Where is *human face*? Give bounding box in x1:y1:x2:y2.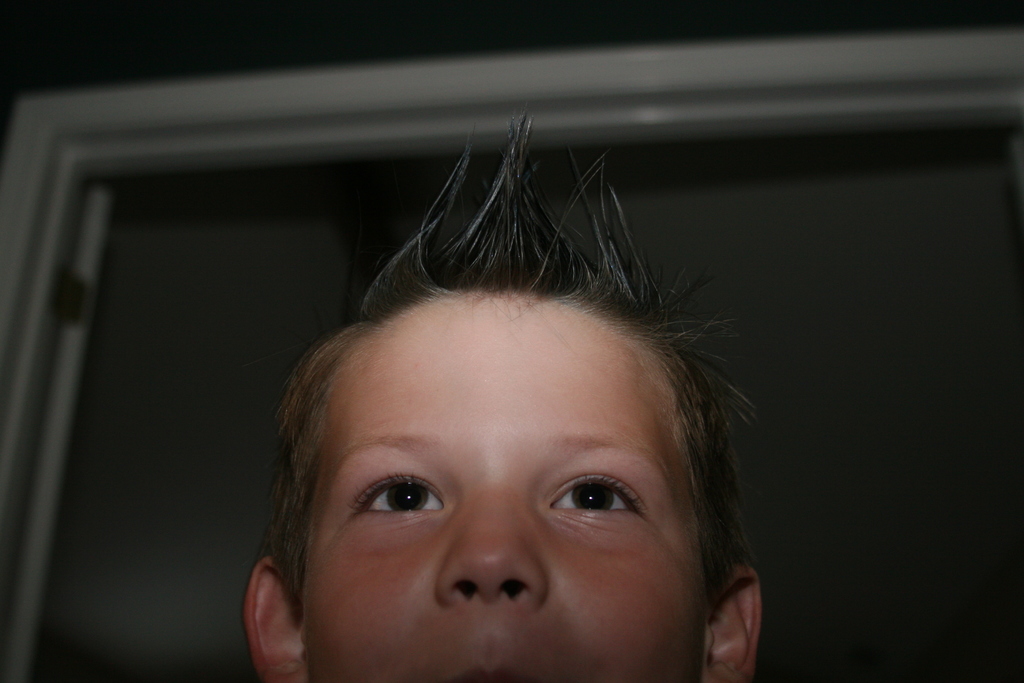
307:285:696:682.
